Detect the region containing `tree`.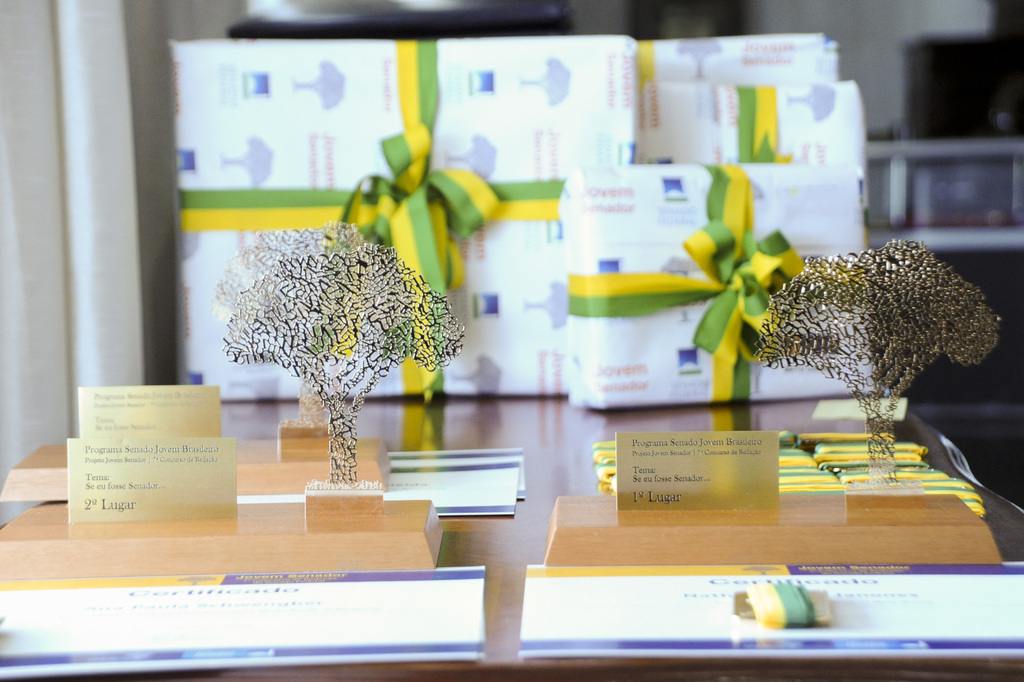
757 240 1004 481.
